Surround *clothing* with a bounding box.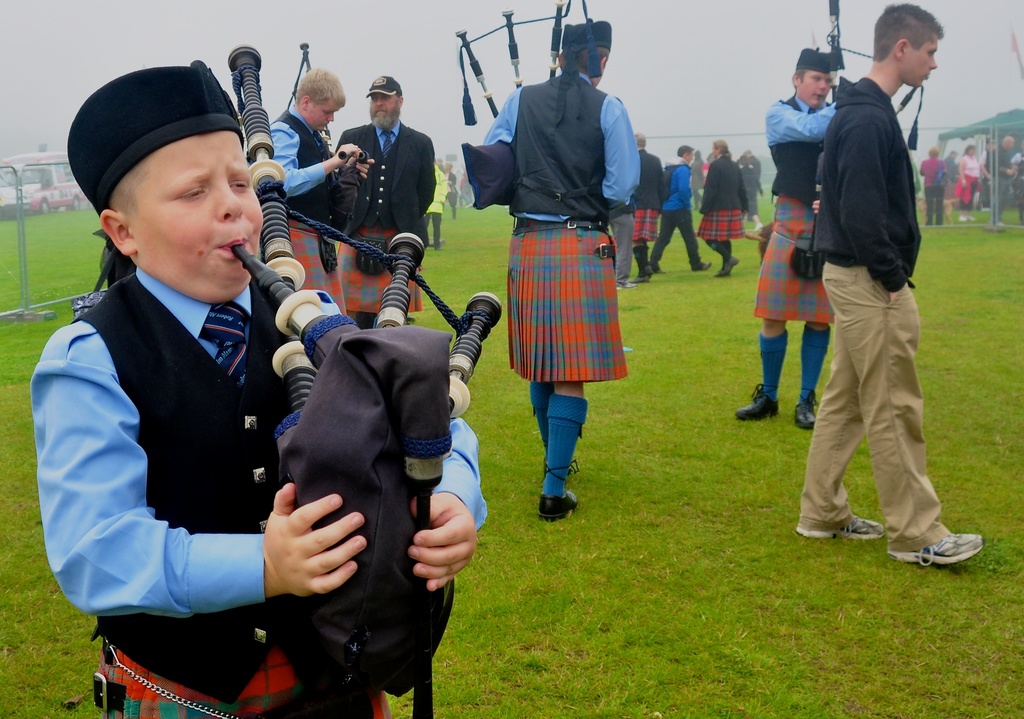
[628, 140, 669, 256].
